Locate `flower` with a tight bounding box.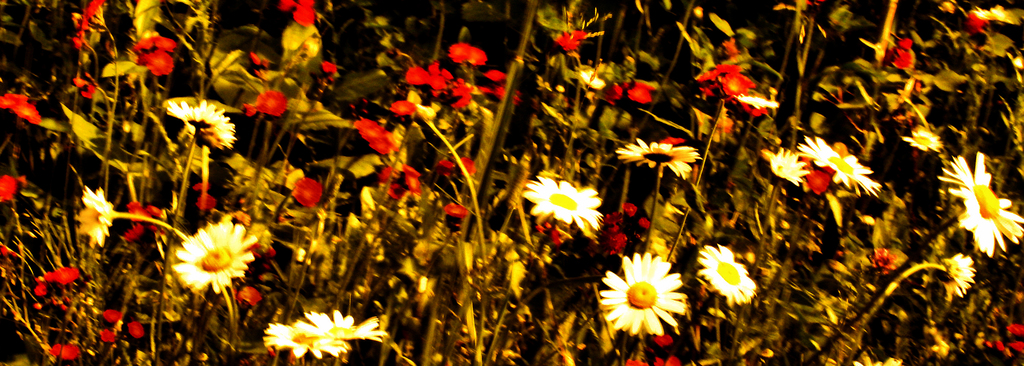
262/317/351/360.
